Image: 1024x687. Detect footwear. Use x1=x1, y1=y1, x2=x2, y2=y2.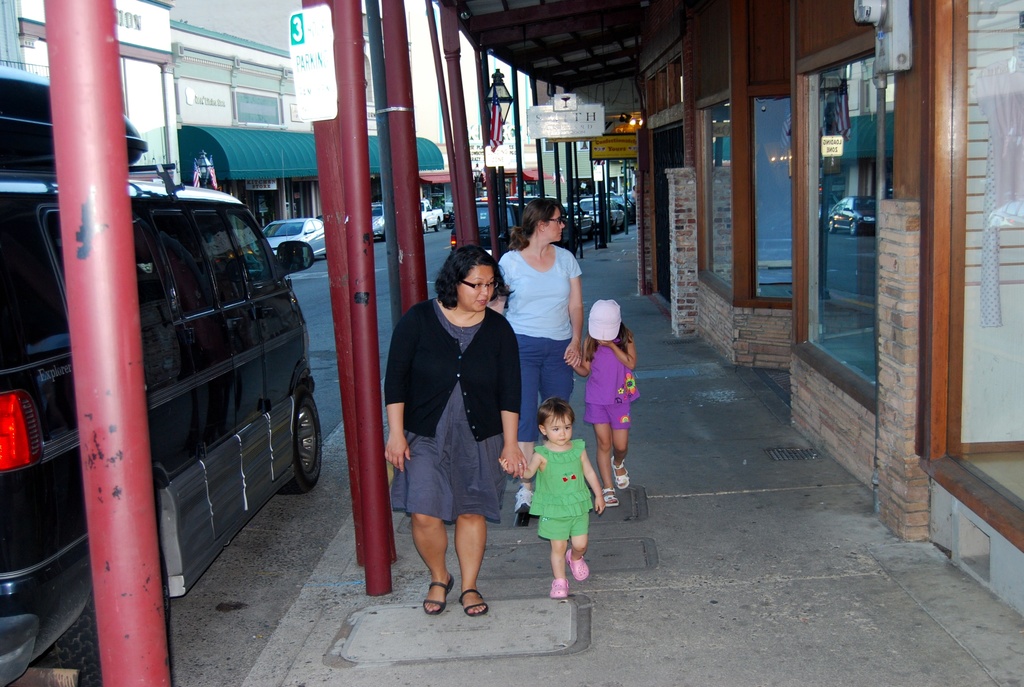
x1=458, y1=587, x2=487, y2=617.
